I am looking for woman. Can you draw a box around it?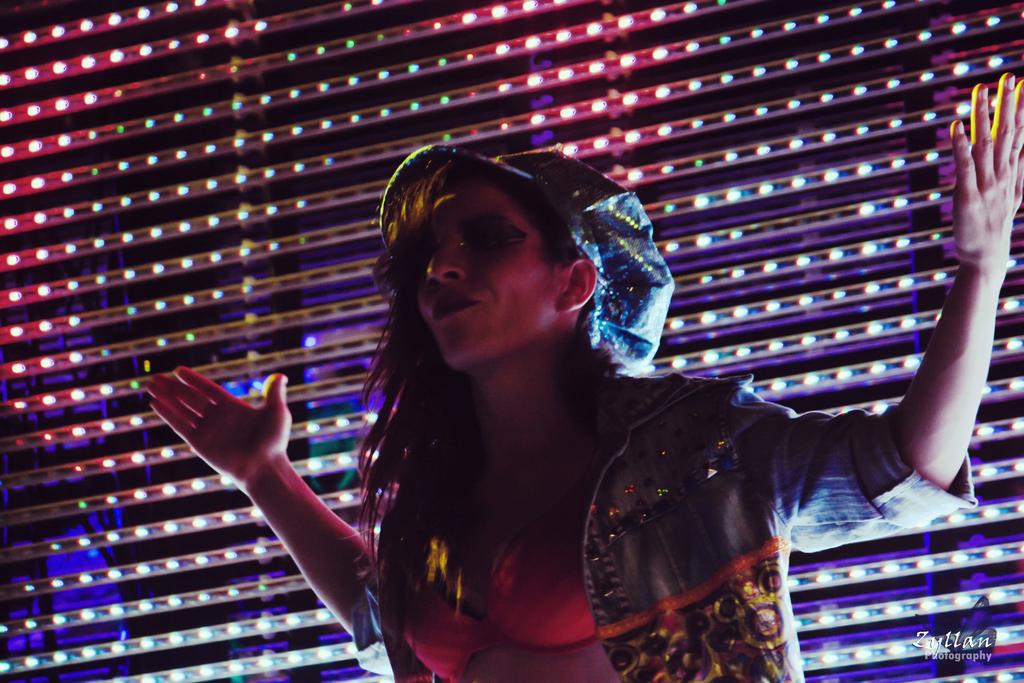
Sure, the bounding box is locate(140, 69, 1023, 682).
